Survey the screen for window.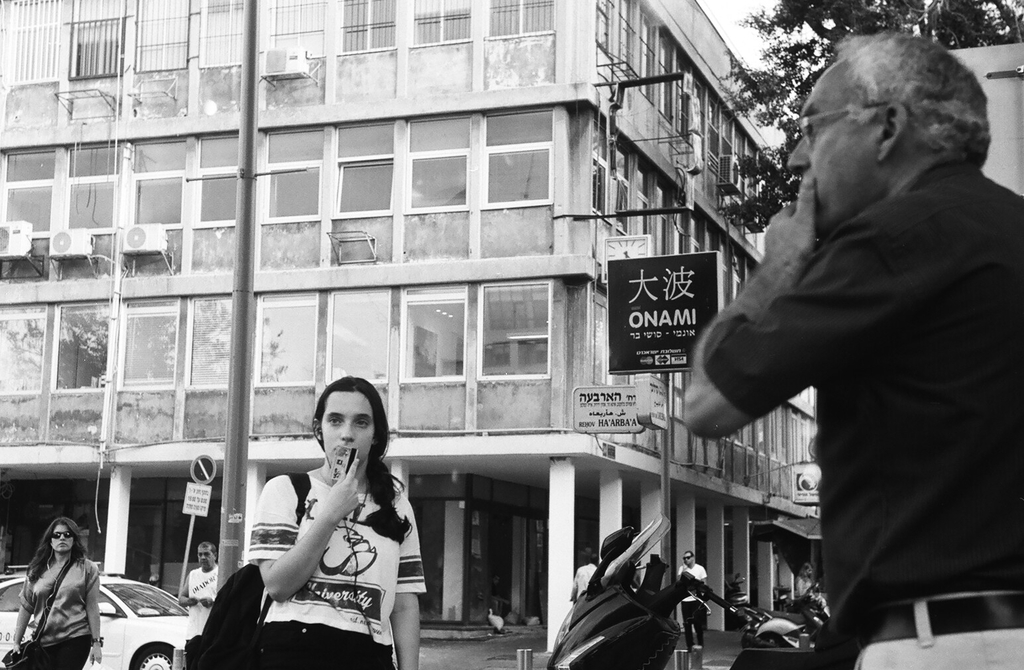
Survey found: BBox(8, 0, 60, 78).
